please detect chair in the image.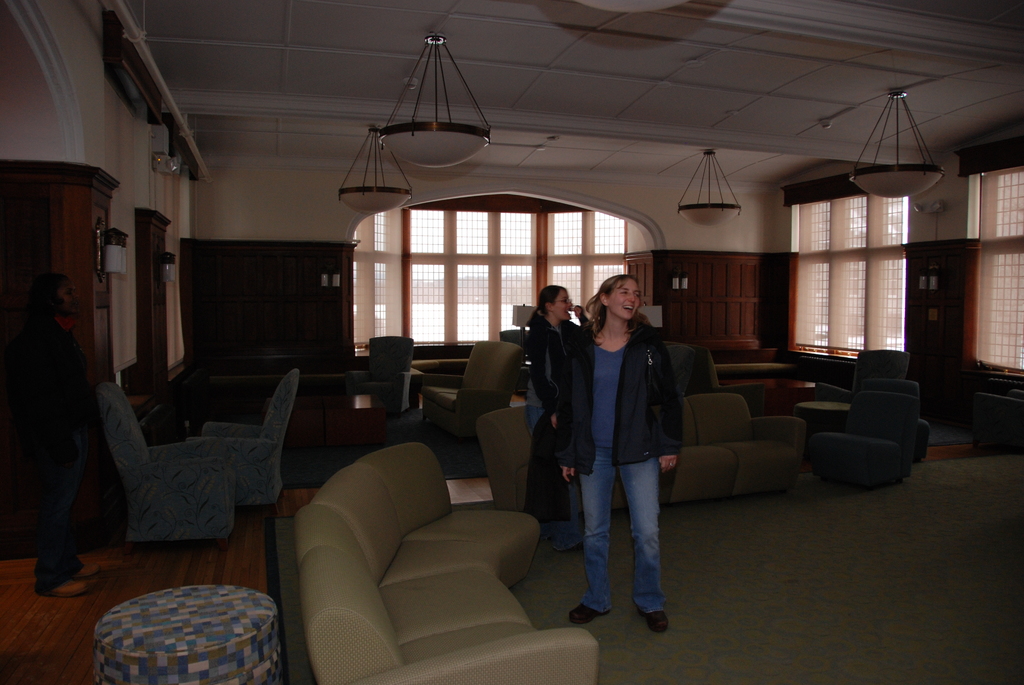
bbox=(193, 366, 295, 505).
